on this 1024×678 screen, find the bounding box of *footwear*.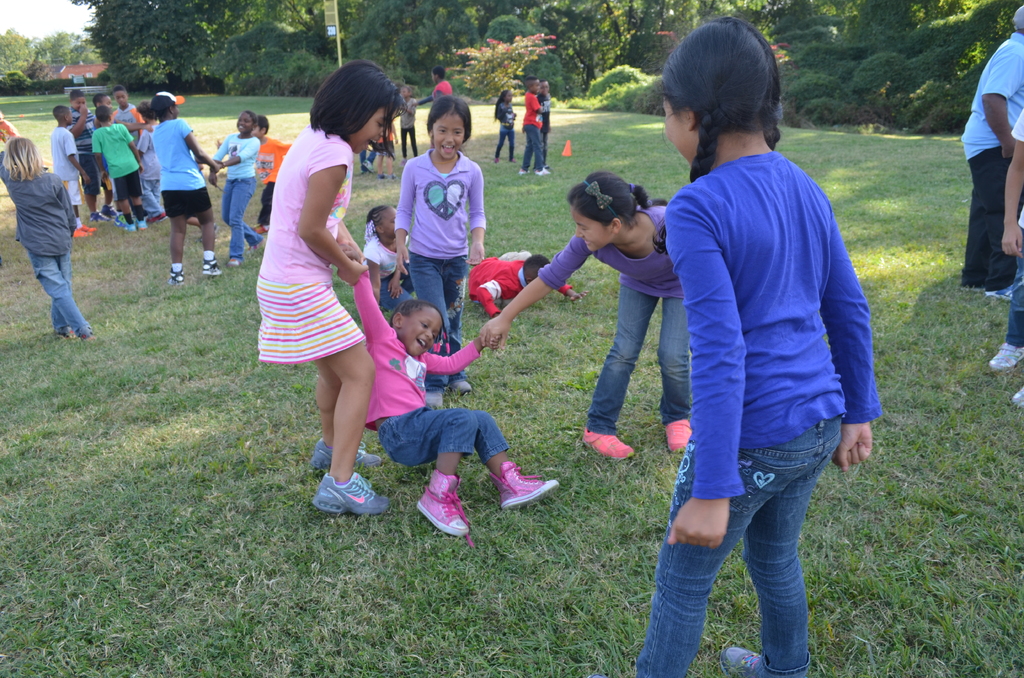
Bounding box: x1=989 y1=282 x2=1017 y2=306.
